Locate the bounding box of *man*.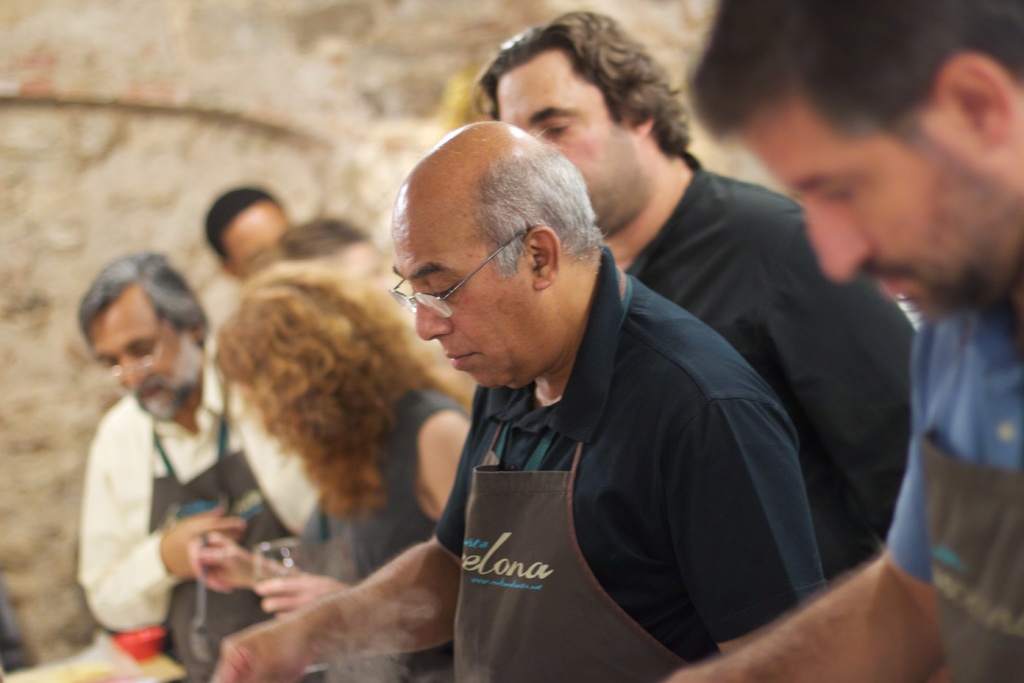
Bounding box: locate(661, 0, 1023, 682).
